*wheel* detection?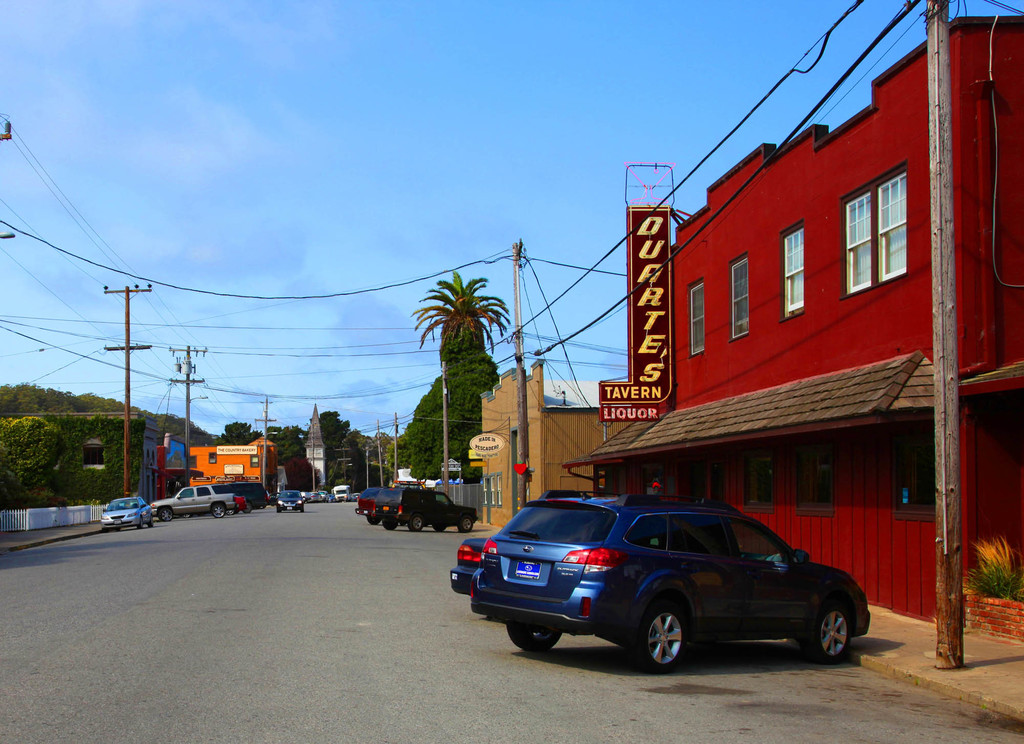
bbox(408, 513, 424, 529)
